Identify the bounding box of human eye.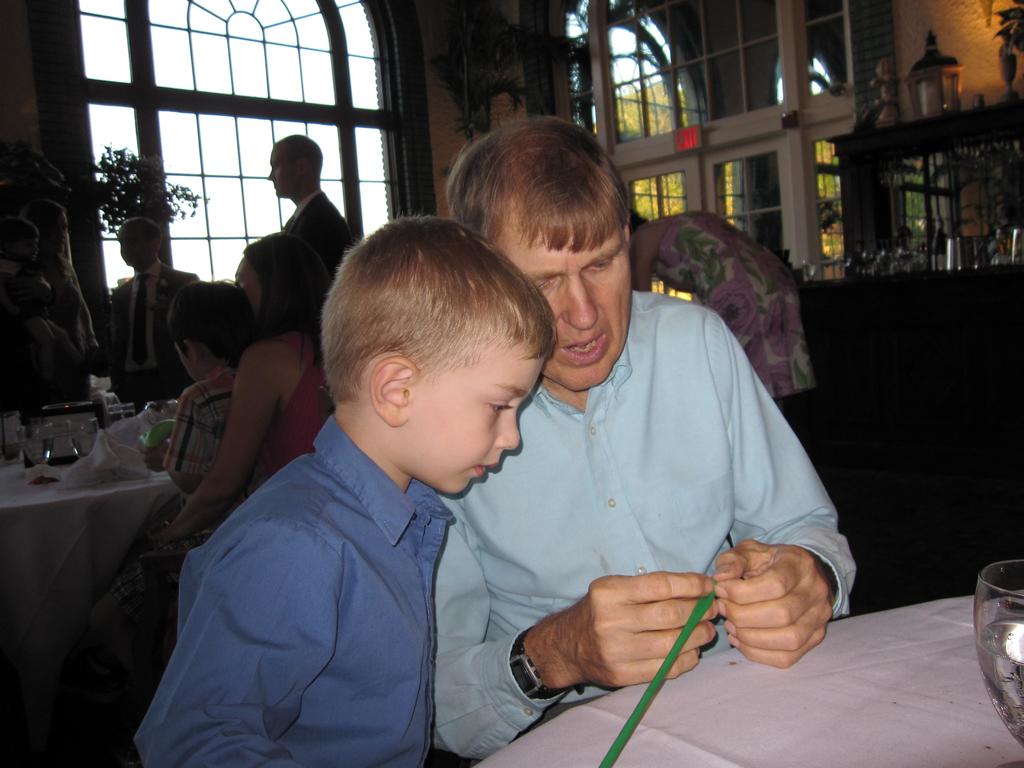
rect(486, 399, 511, 416).
